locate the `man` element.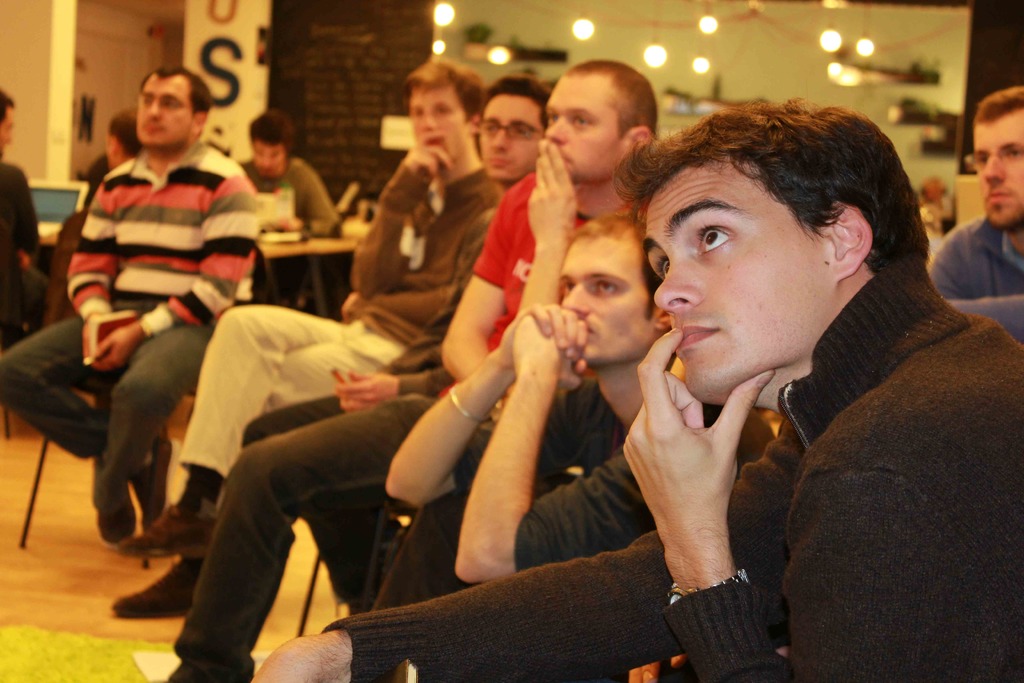
Element bbox: {"x1": 0, "y1": 70, "x2": 270, "y2": 541}.
